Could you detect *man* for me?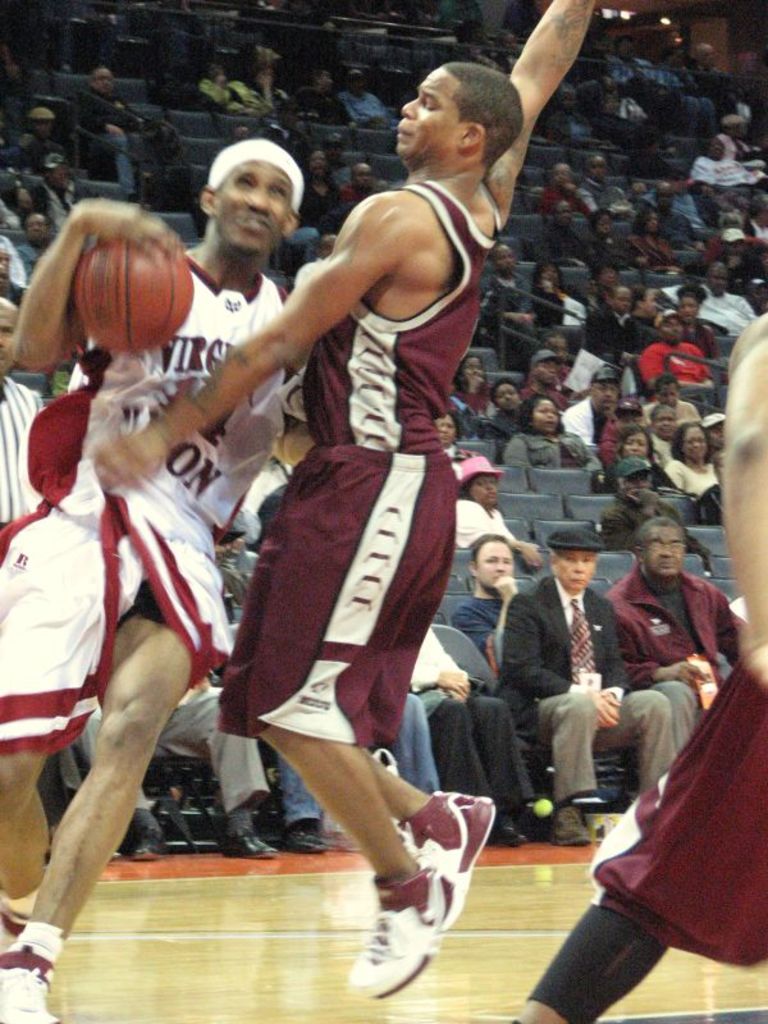
Detection result: x1=99 y1=0 x2=598 y2=996.
